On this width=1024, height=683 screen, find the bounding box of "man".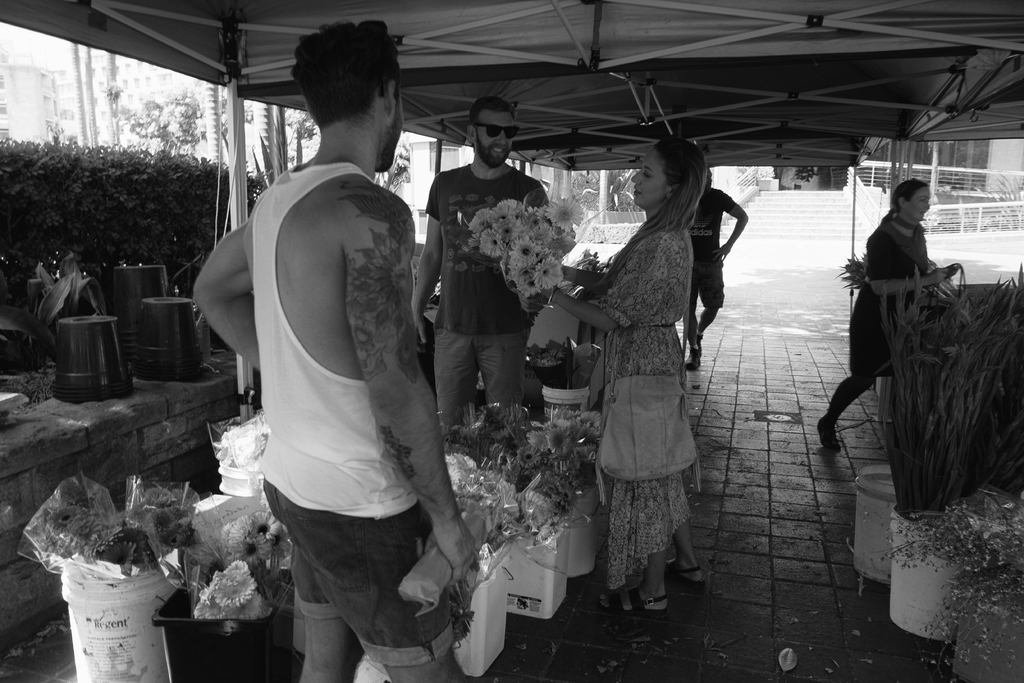
Bounding box: 193/56/460/676.
